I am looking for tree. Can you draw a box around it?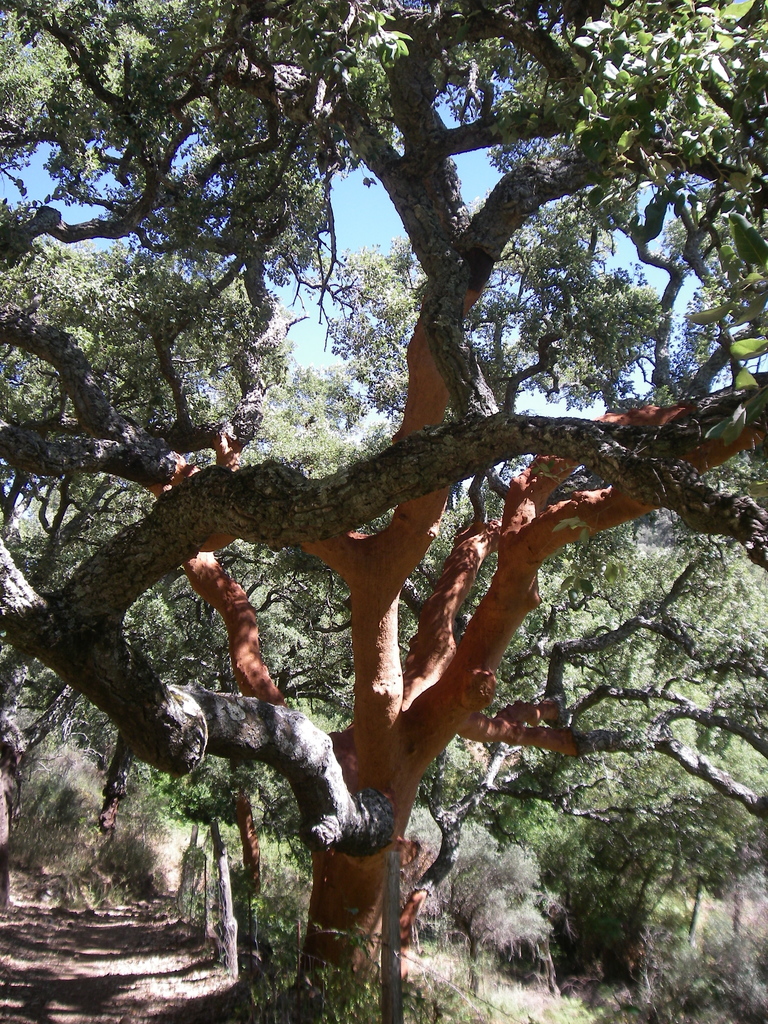
Sure, the bounding box is box=[24, 0, 749, 963].
